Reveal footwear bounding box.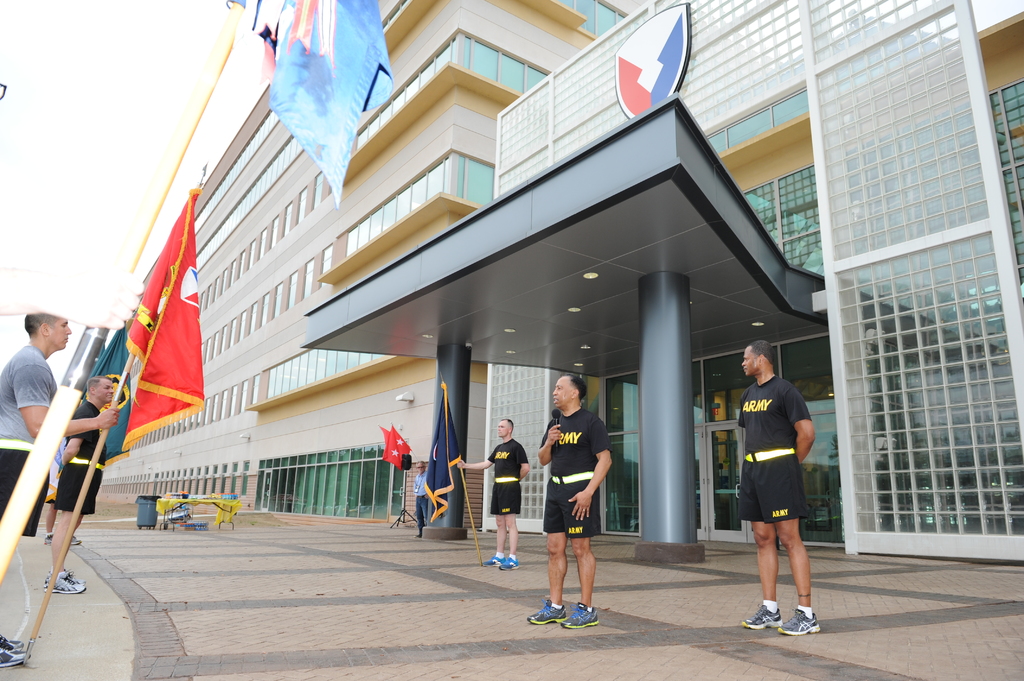
Revealed: box(47, 570, 82, 584).
